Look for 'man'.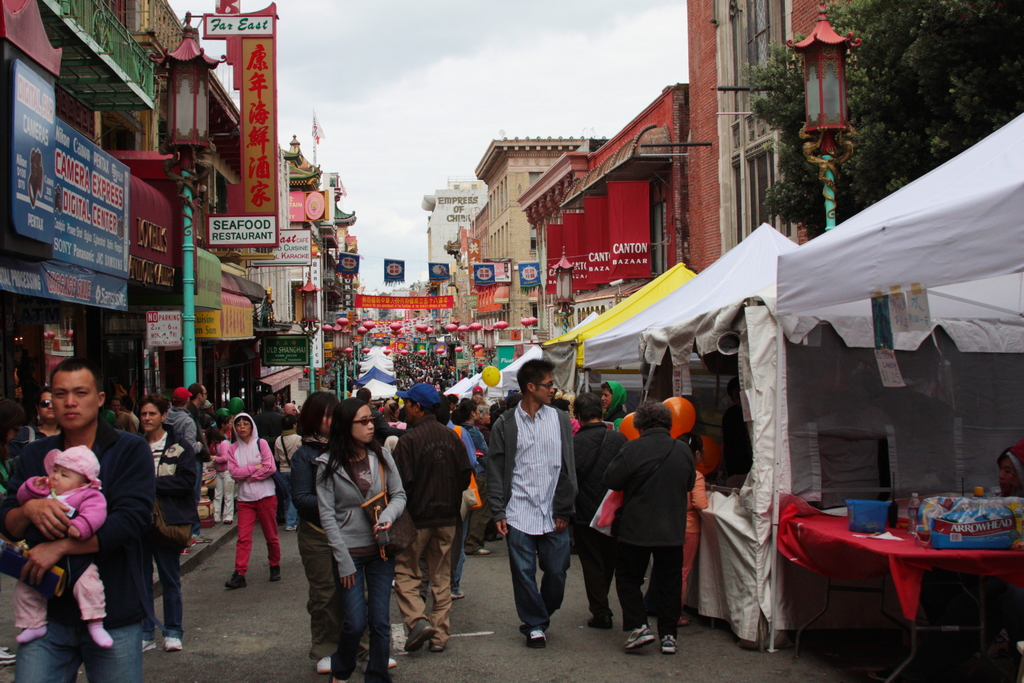
Found: select_region(598, 382, 627, 431).
